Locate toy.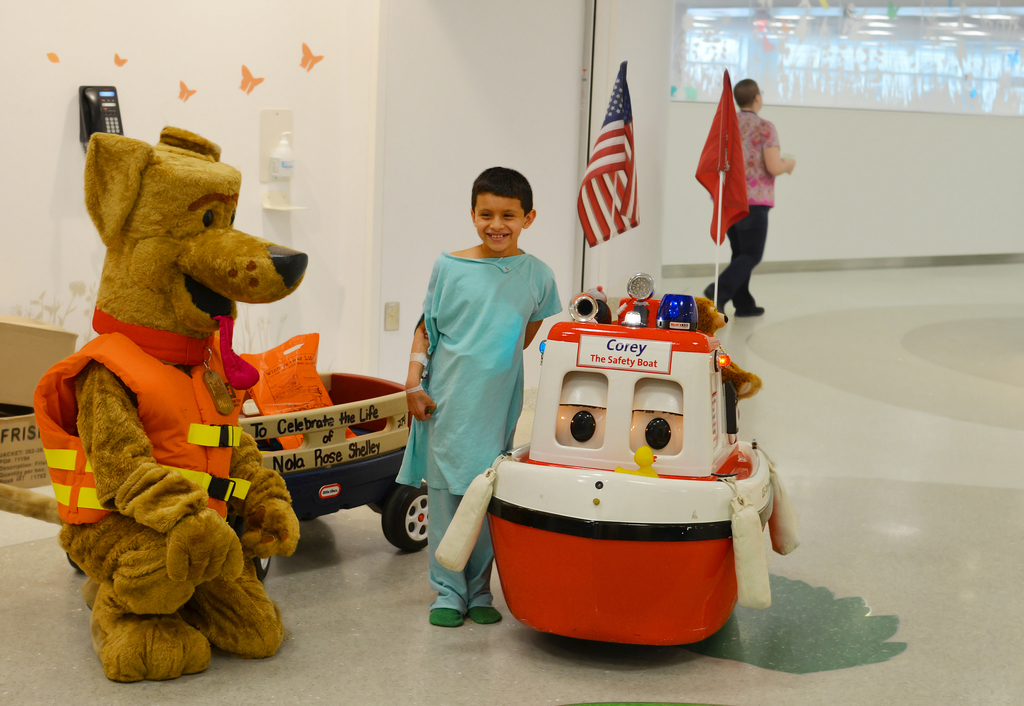
Bounding box: left=65, top=371, right=435, bottom=582.
